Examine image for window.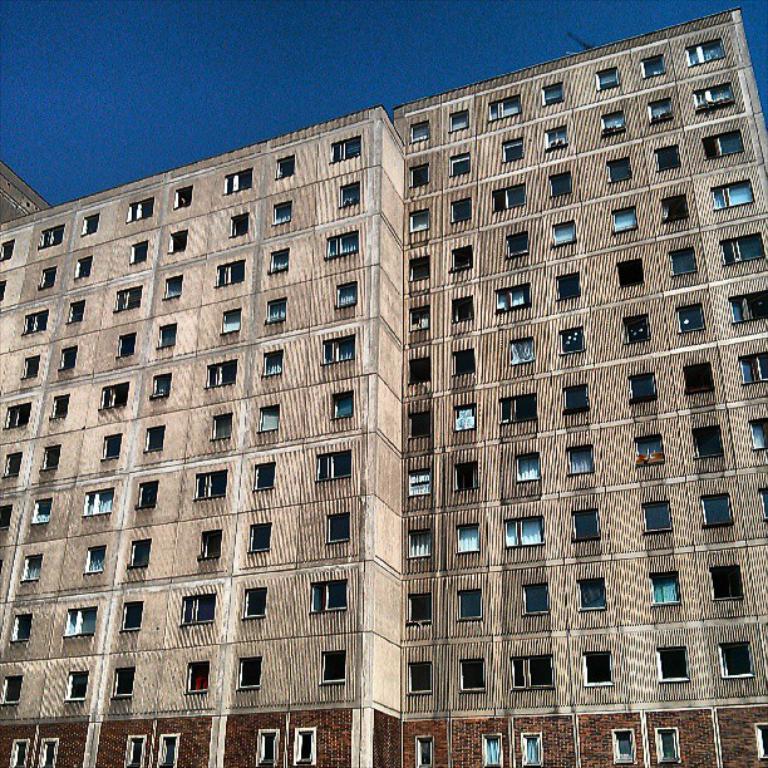
Examination result: l=409, t=594, r=432, b=625.
